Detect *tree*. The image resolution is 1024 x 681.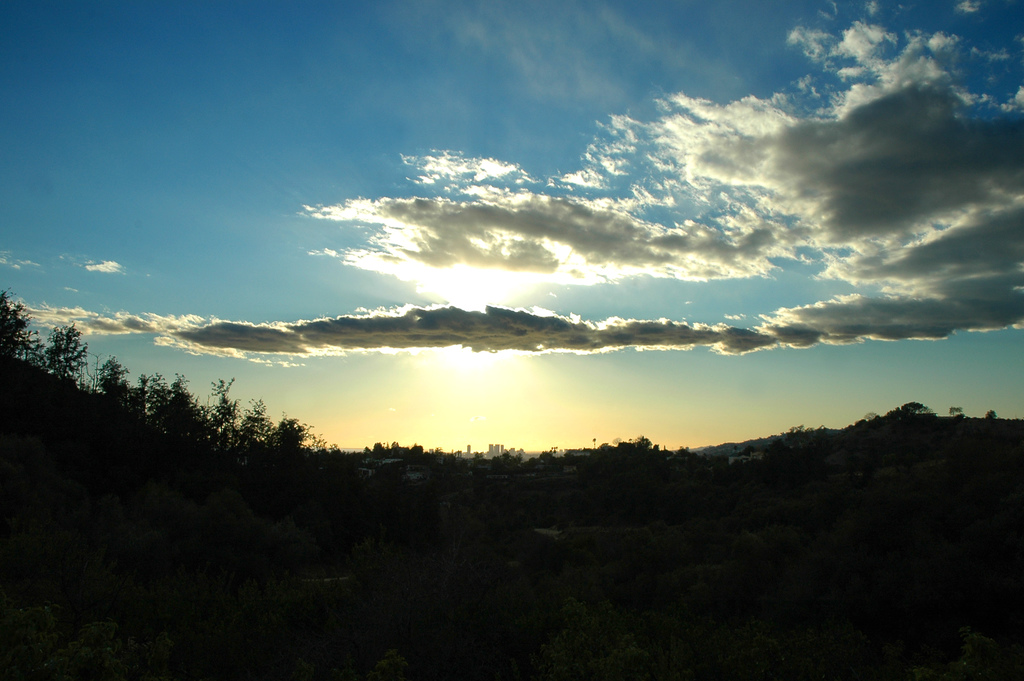
<region>984, 411, 999, 427</region>.
